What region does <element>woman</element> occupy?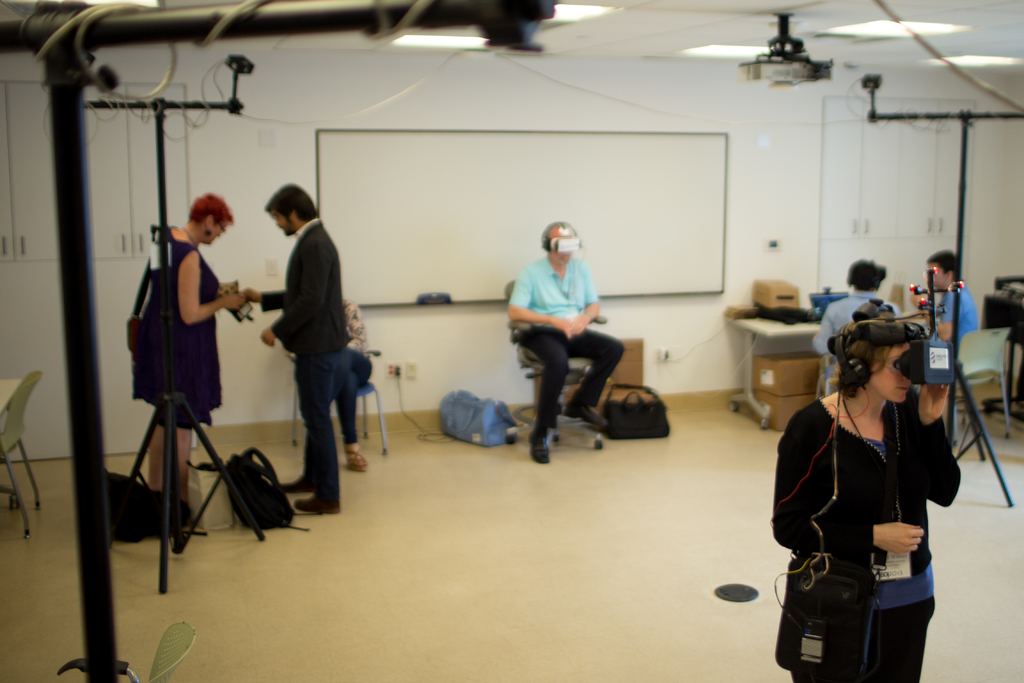
BBox(147, 188, 253, 532).
